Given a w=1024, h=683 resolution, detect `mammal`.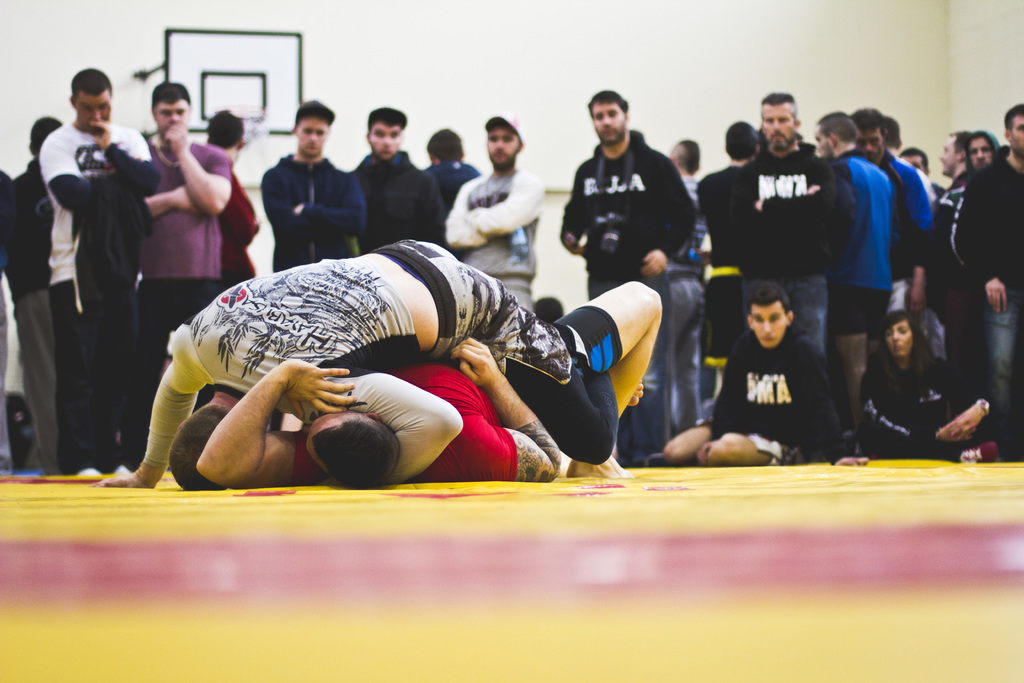
bbox=[845, 104, 935, 318].
